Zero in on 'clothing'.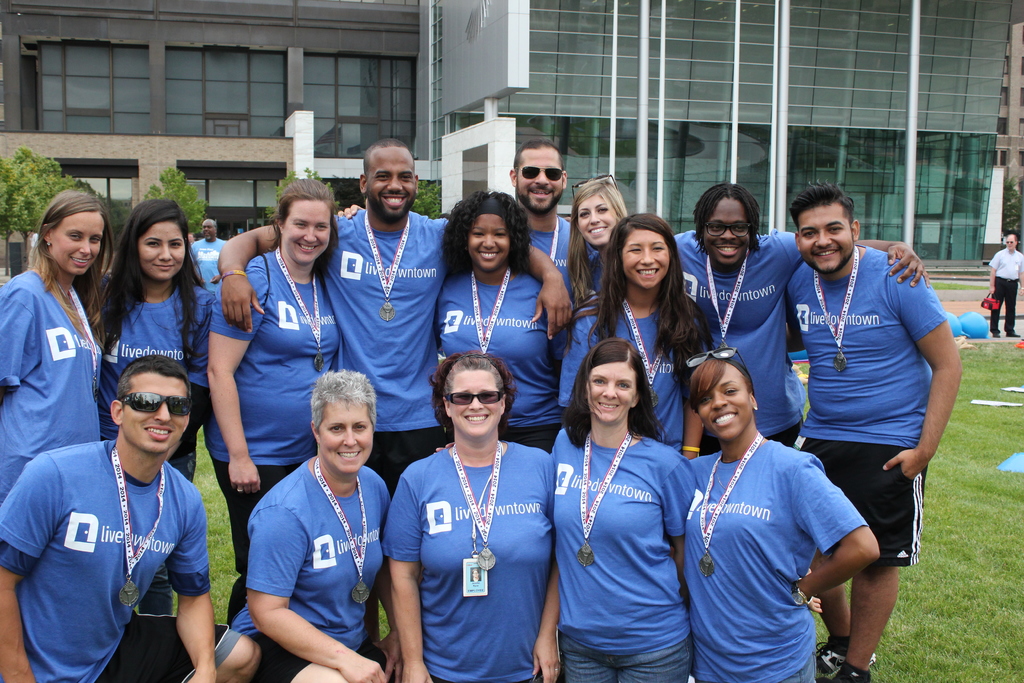
Zeroed in: locate(536, 214, 582, 302).
